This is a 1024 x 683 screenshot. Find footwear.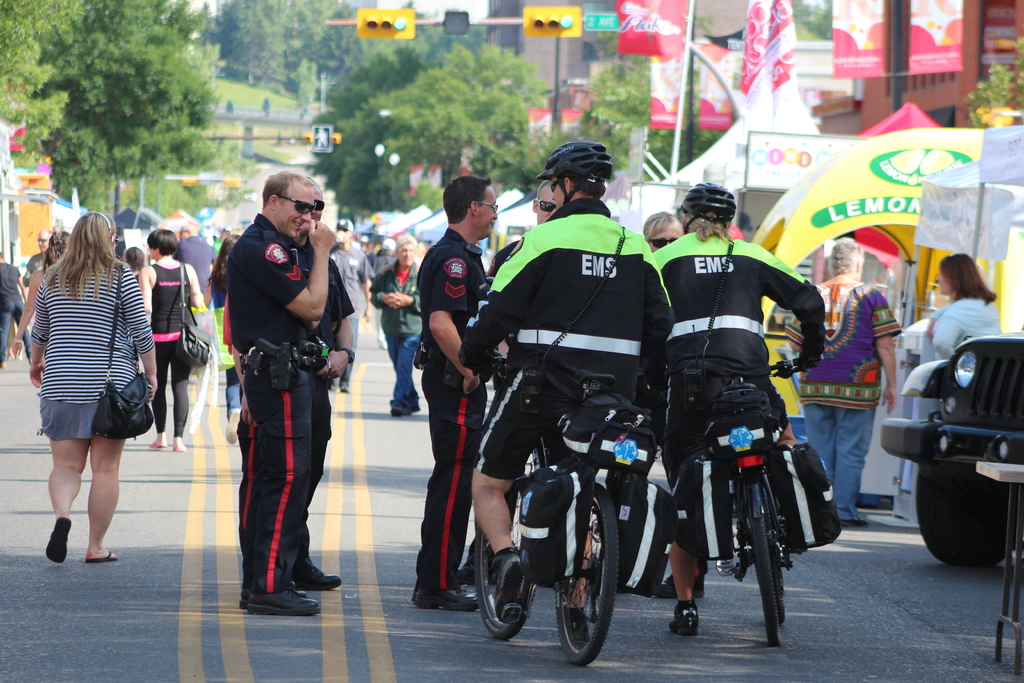
Bounding box: 668, 604, 701, 638.
